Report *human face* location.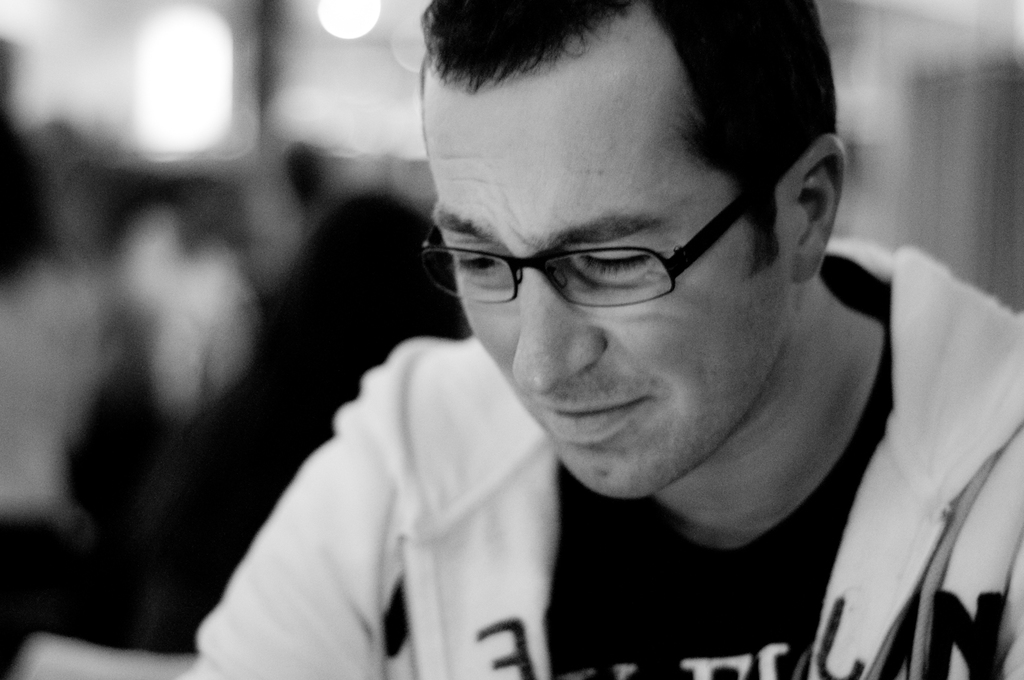
Report: {"left": 417, "top": 81, "right": 790, "bottom": 505}.
